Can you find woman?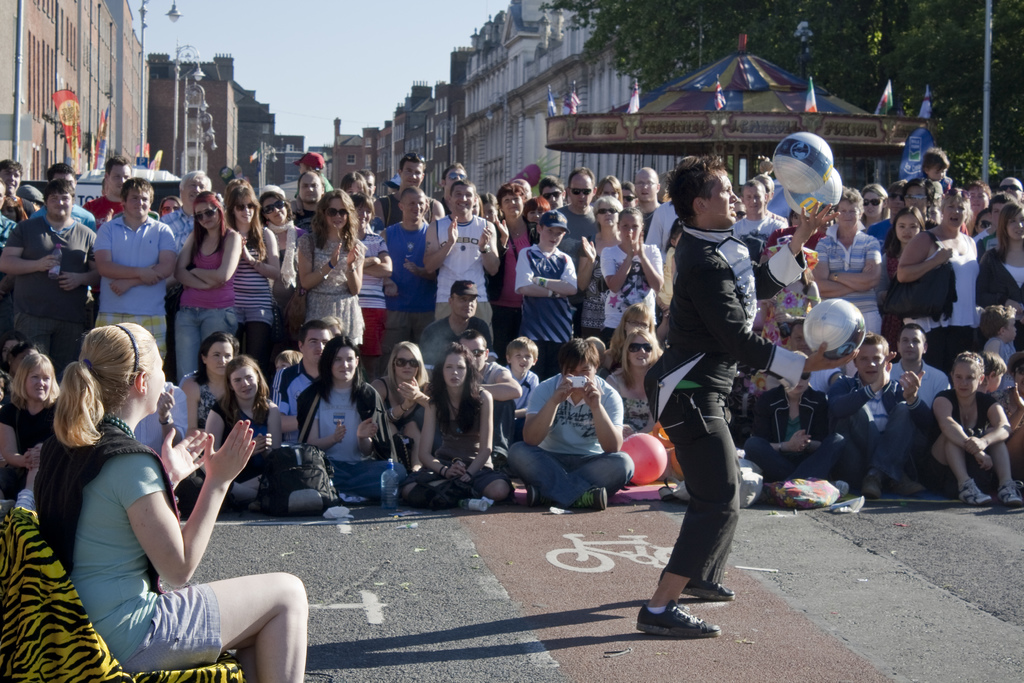
Yes, bounding box: <box>858,183,892,226</box>.
